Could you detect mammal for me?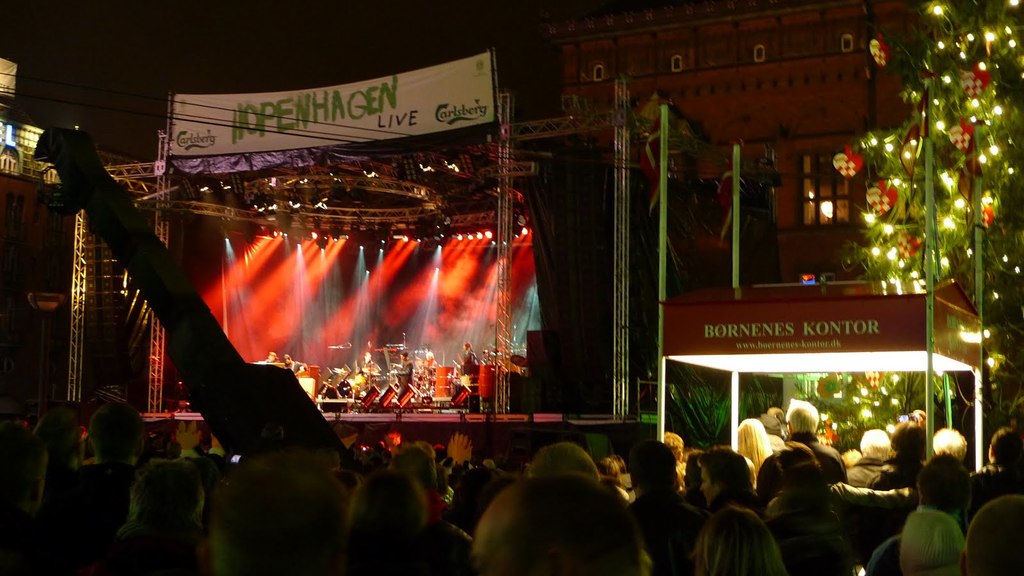
Detection result: [left=690, top=488, right=793, bottom=575].
